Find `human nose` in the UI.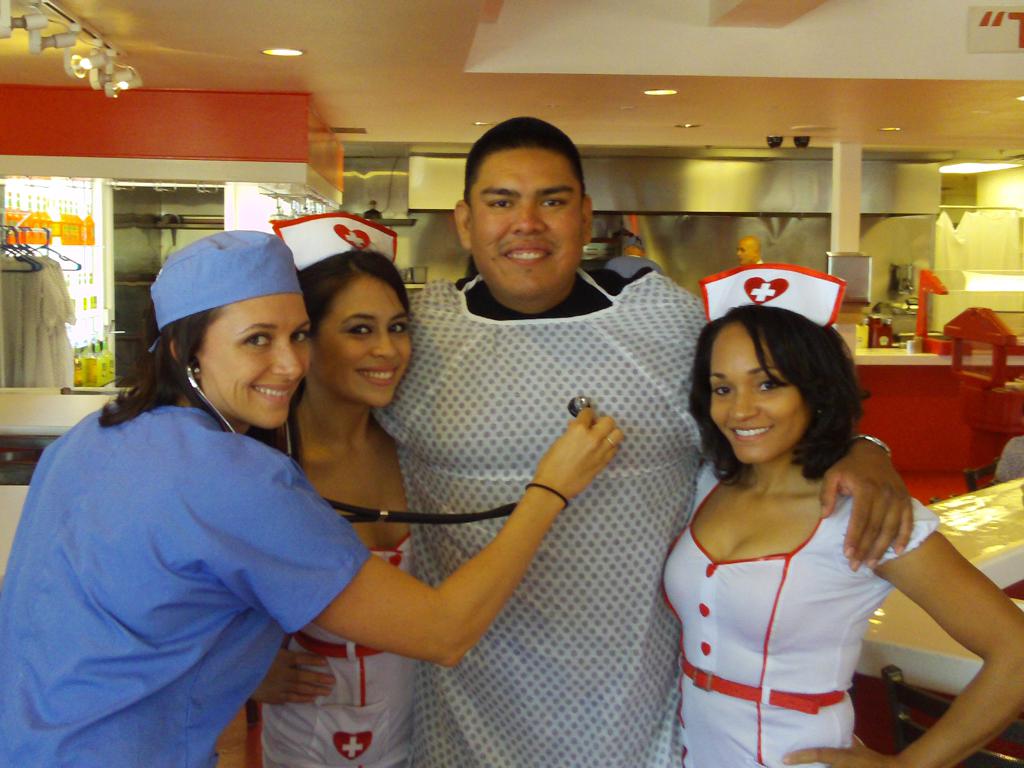
UI element at [x1=370, y1=328, x2=399, y2=362].
